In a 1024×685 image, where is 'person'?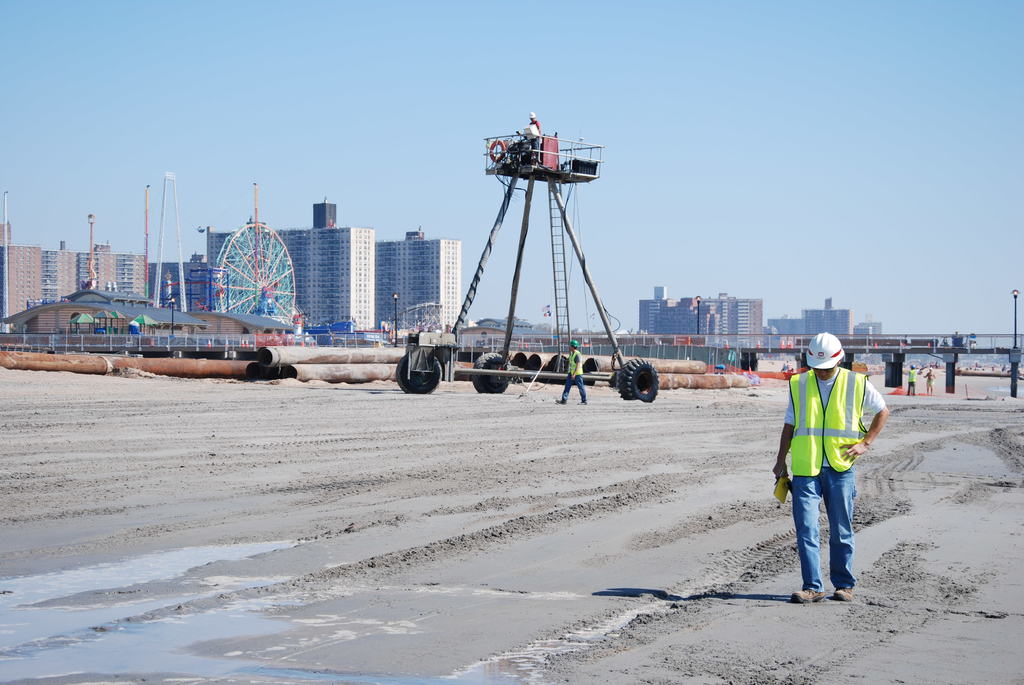
rect(906, 361, 921, 396).
